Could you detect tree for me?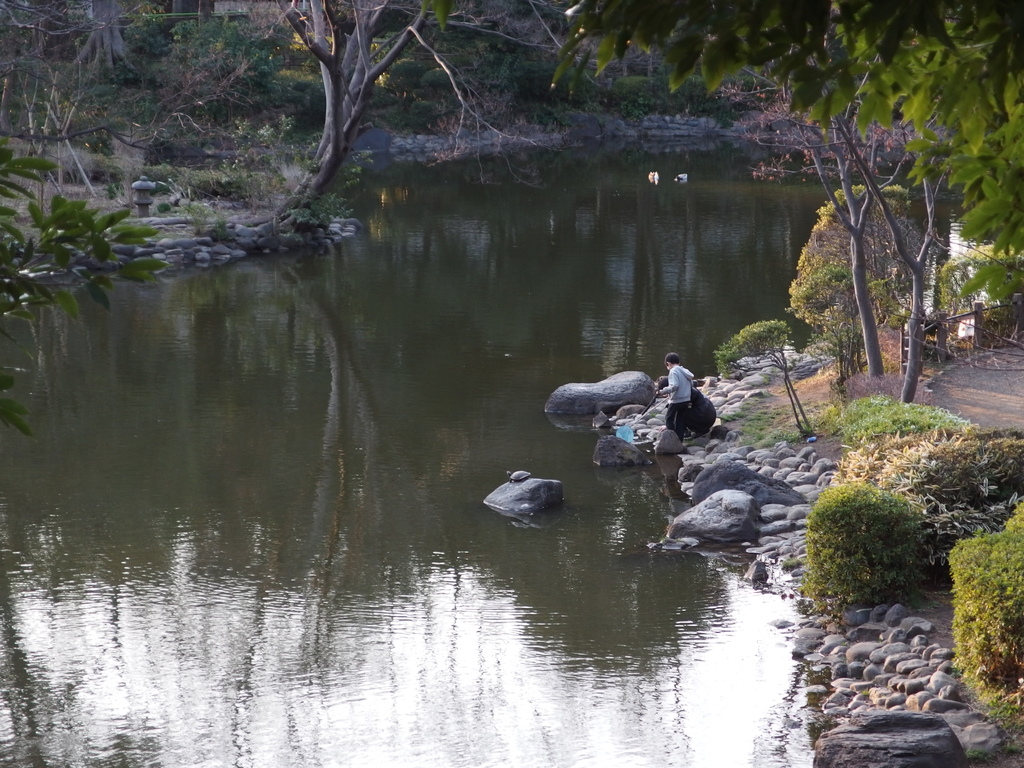
Detection result: box=[141, 0, 560, 230].
